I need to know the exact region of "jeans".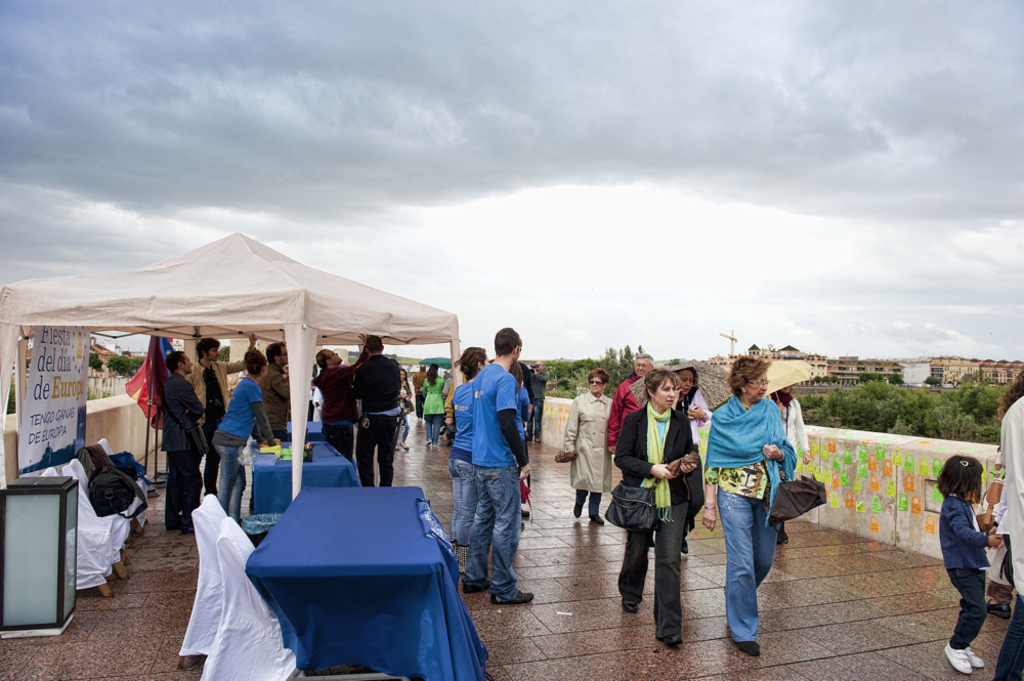
Region: locate(443, 459, 475, 557).
